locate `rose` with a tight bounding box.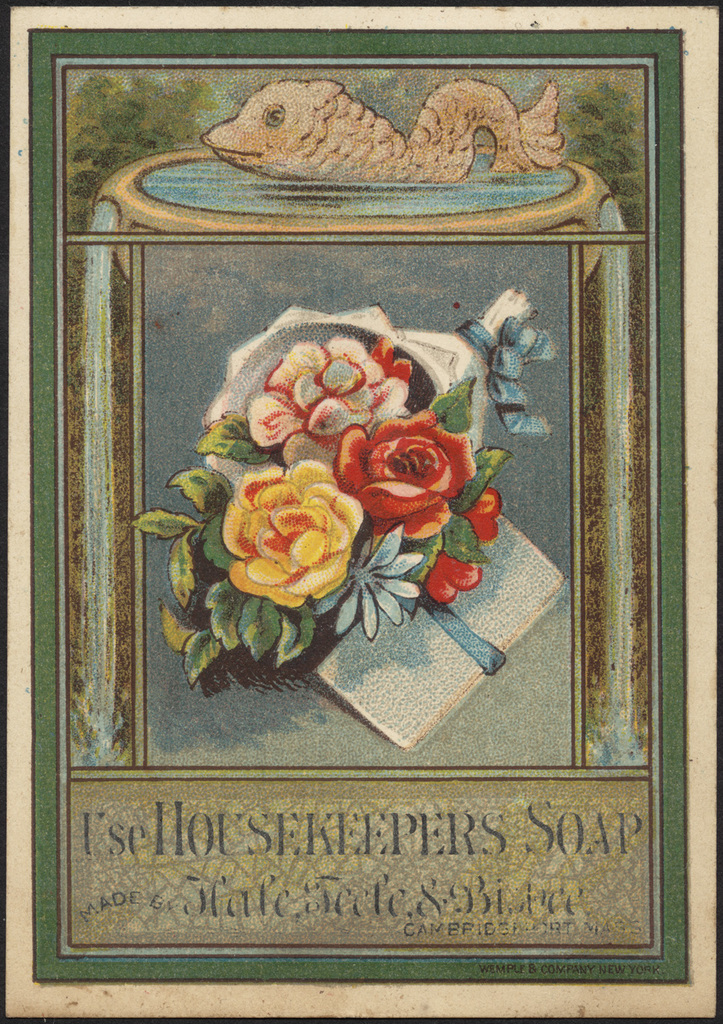
(222, 459, 366, 610).
